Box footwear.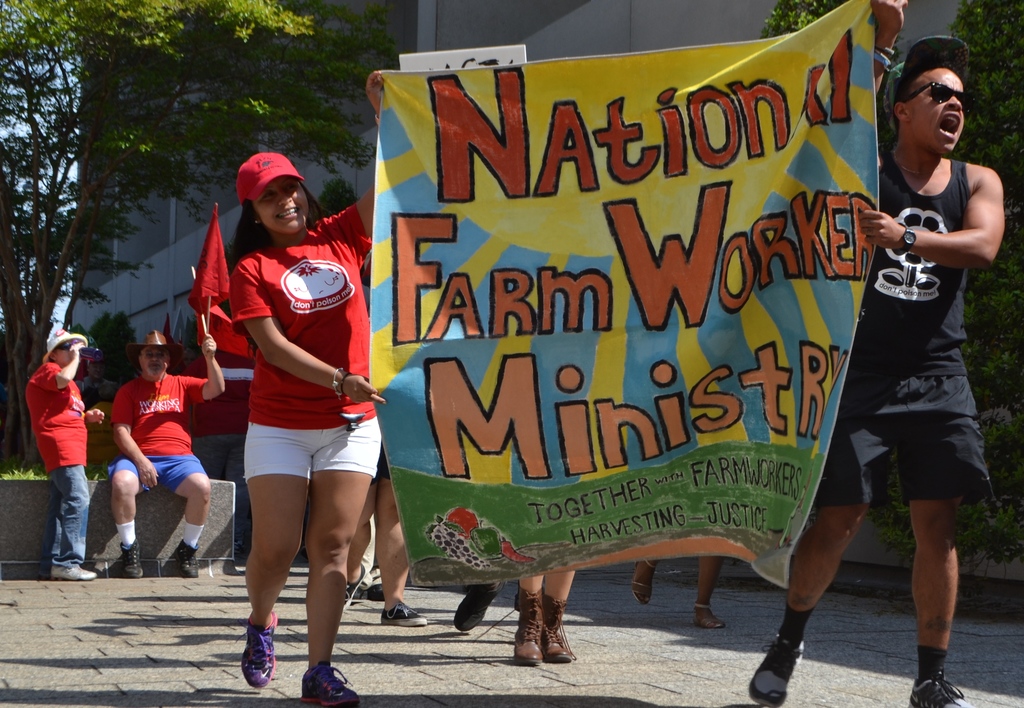
box(743, 638, 806, 707).
